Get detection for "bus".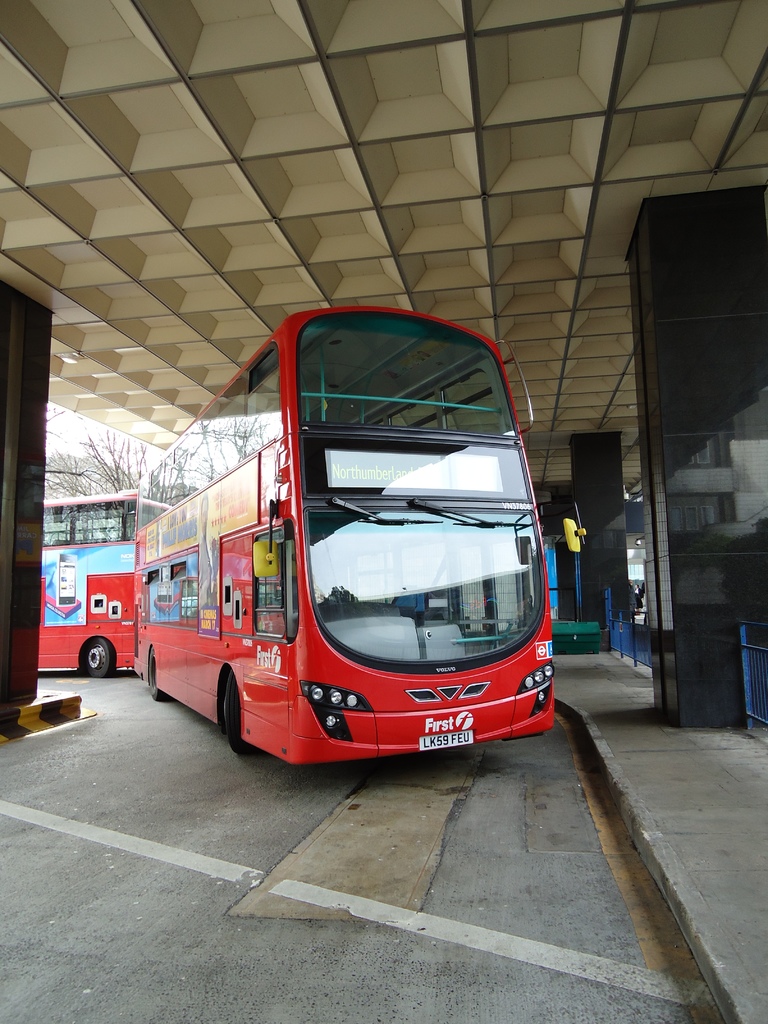
Detection: bbox(40, 490, 133, 679).
